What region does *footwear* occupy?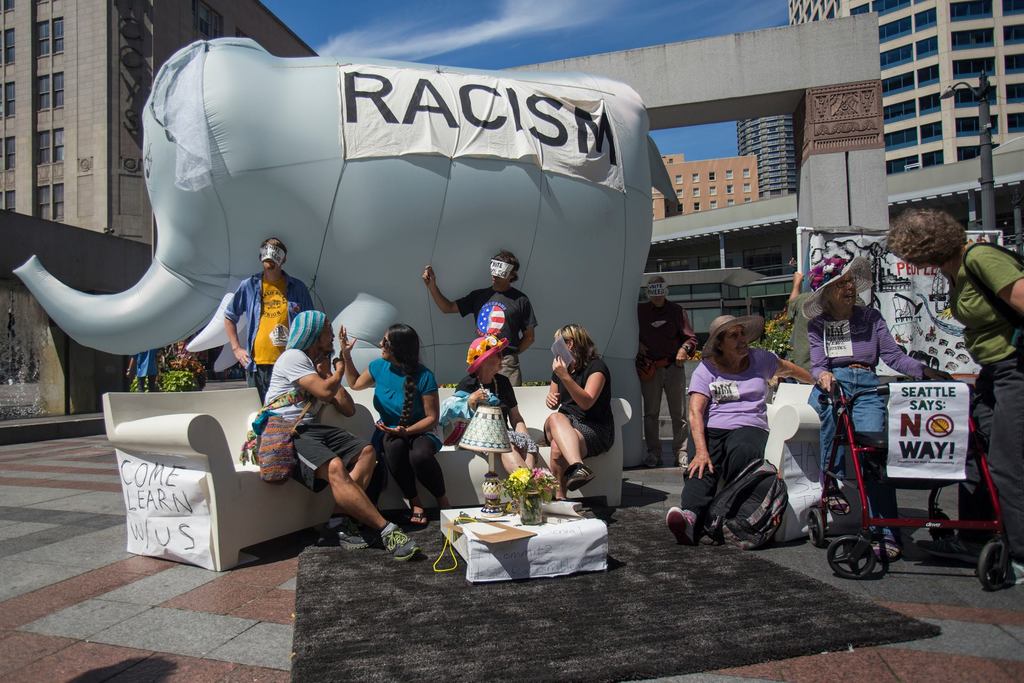
BBox(326, 514, 371, 548).
